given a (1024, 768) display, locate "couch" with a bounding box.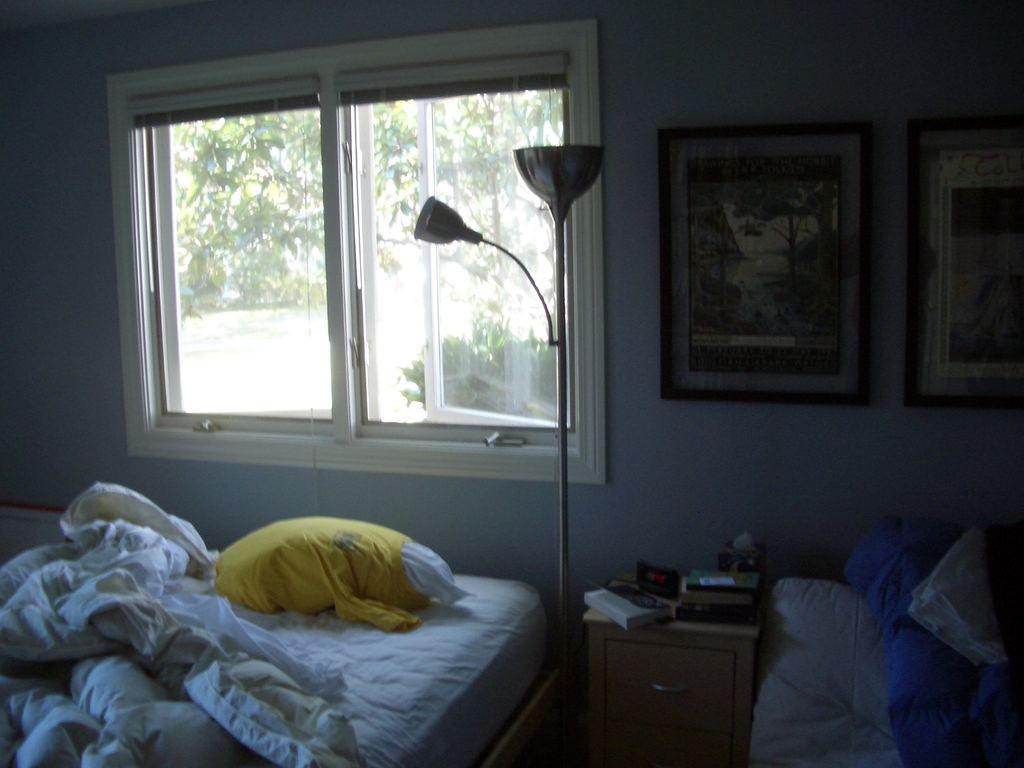
Located: (751,531,1023,767).
